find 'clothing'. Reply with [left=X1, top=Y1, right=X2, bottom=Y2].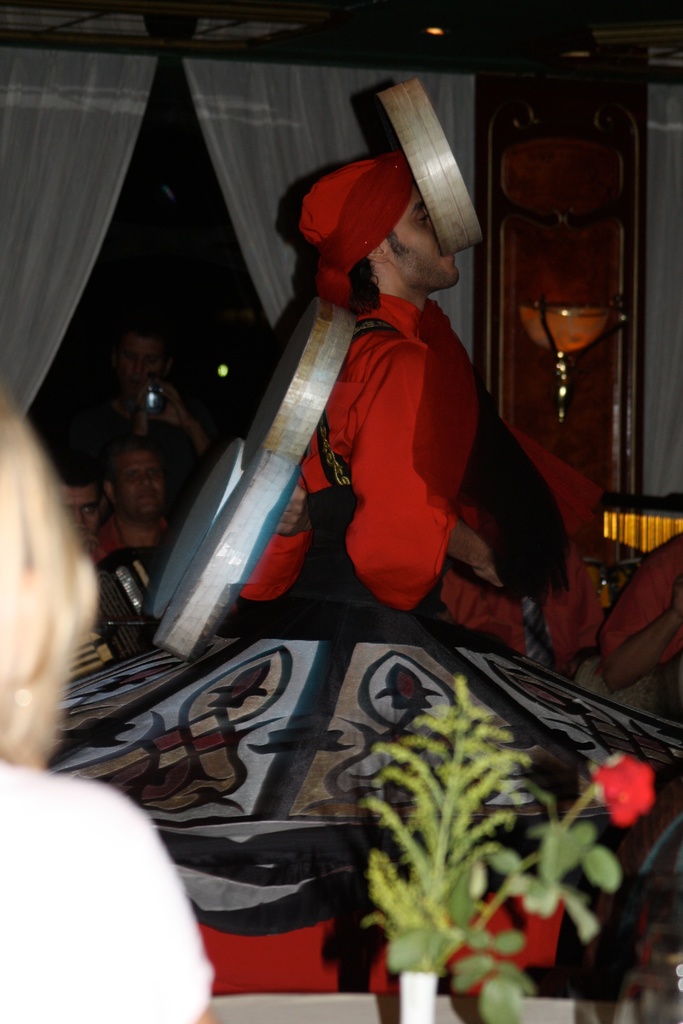
[left=0, top=771, right=219, bottom=1023].
